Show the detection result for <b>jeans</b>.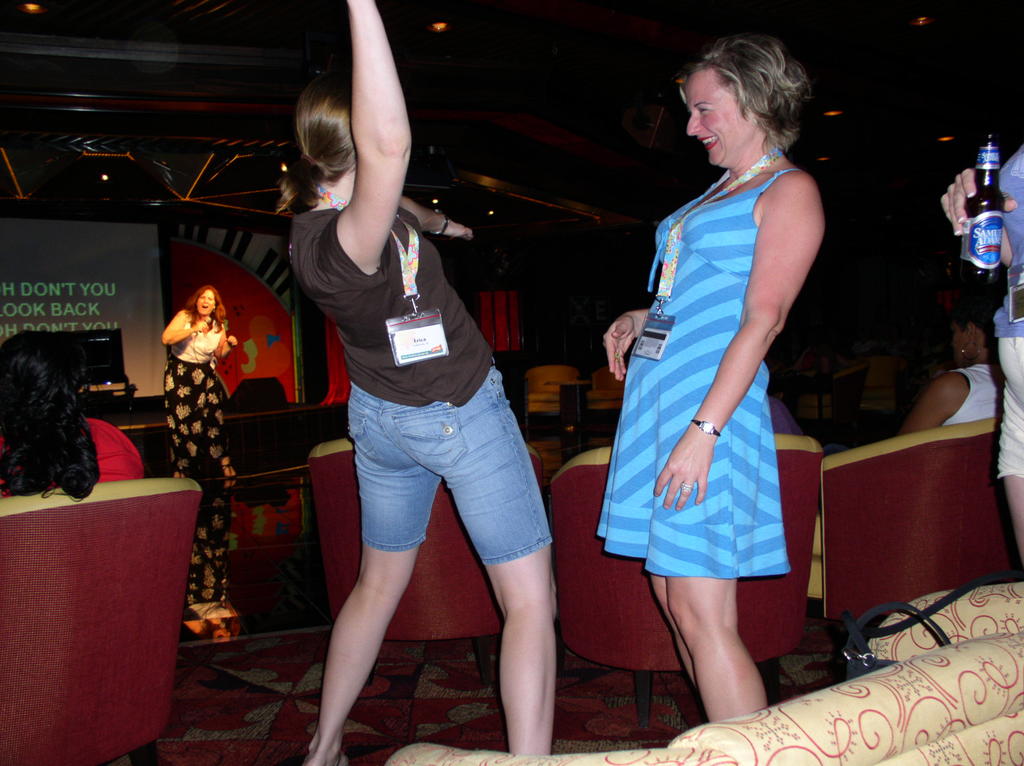
left=349, top=366, right=553, bottom=565.
